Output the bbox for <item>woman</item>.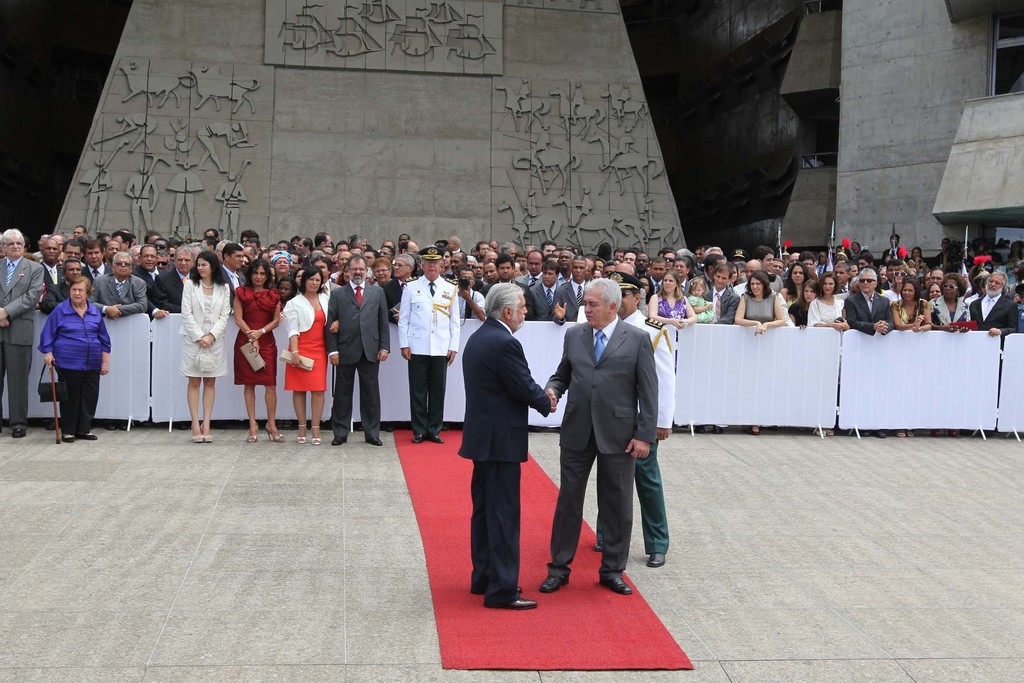
[left=730, top=267, right=783, bottom=436].
